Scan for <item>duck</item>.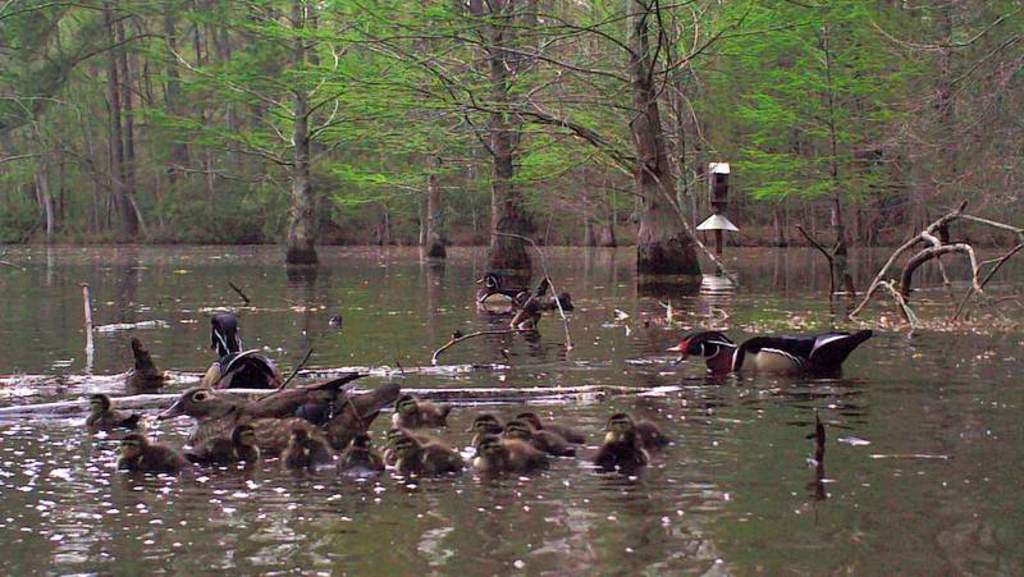
Scan result: {"left": 119, "top": 336, "right": 189, "bottom": 394}.
